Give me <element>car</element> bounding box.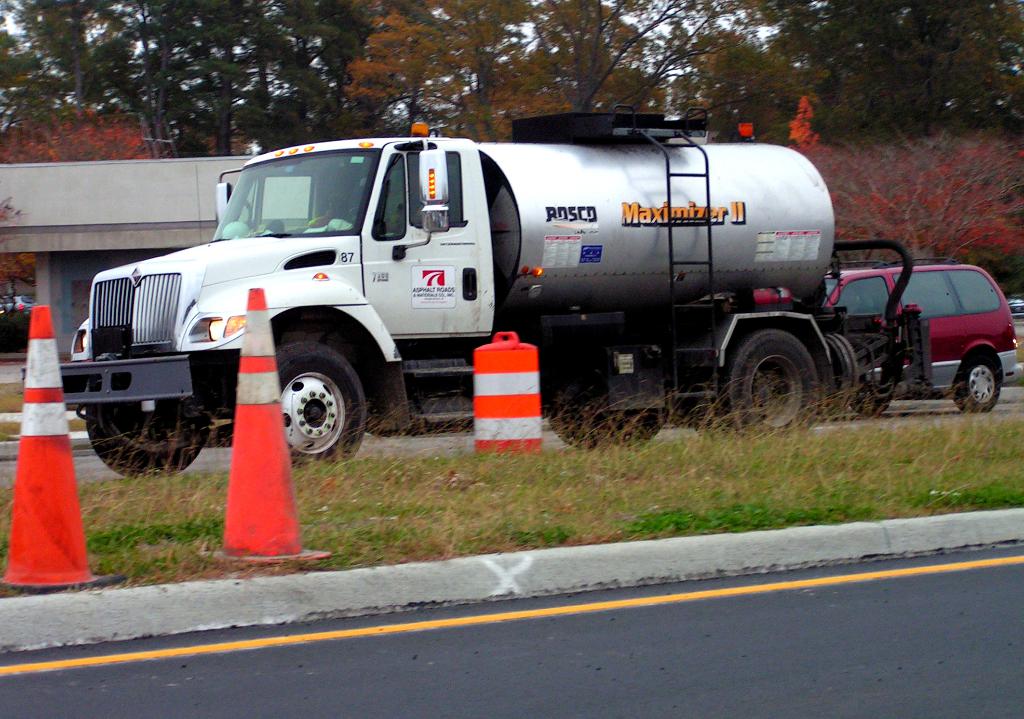
rect(1007, 292, 1021, 317).
